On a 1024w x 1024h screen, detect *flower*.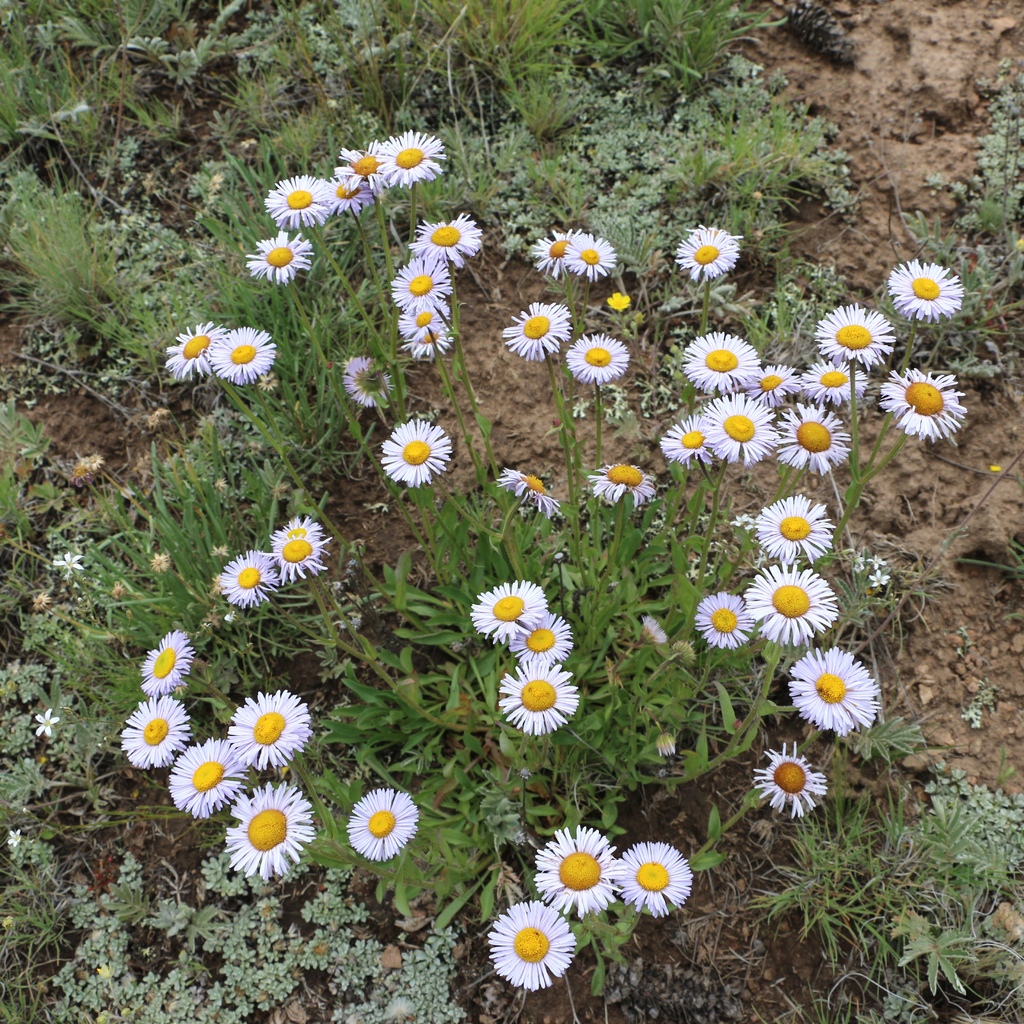
613/842/697/914.
